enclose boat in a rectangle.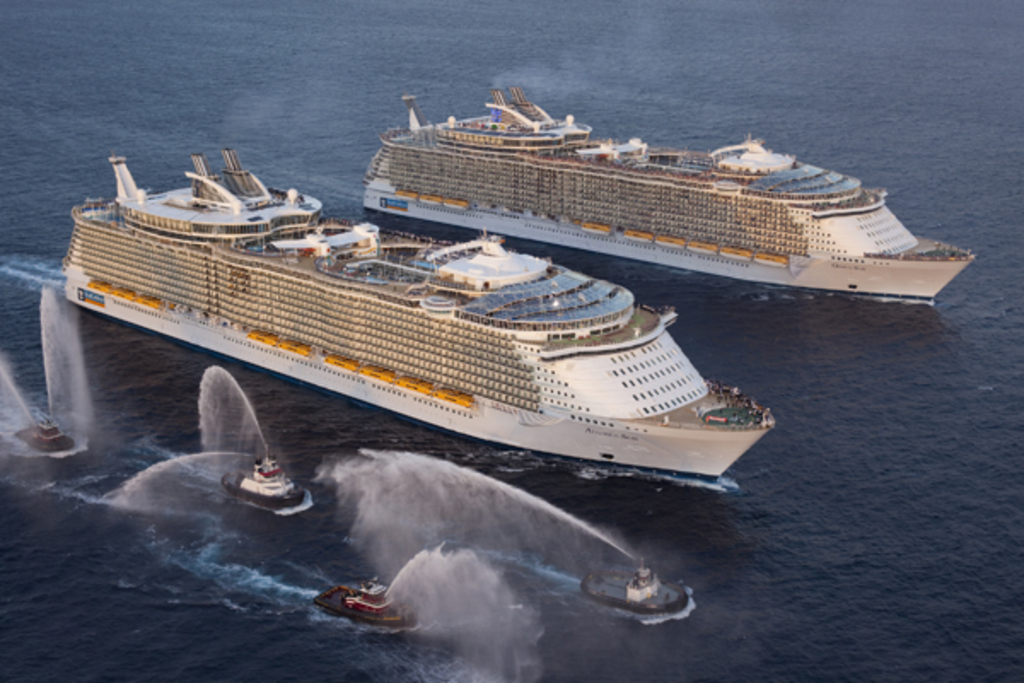
bbox=[12, 412, 82, 454].
